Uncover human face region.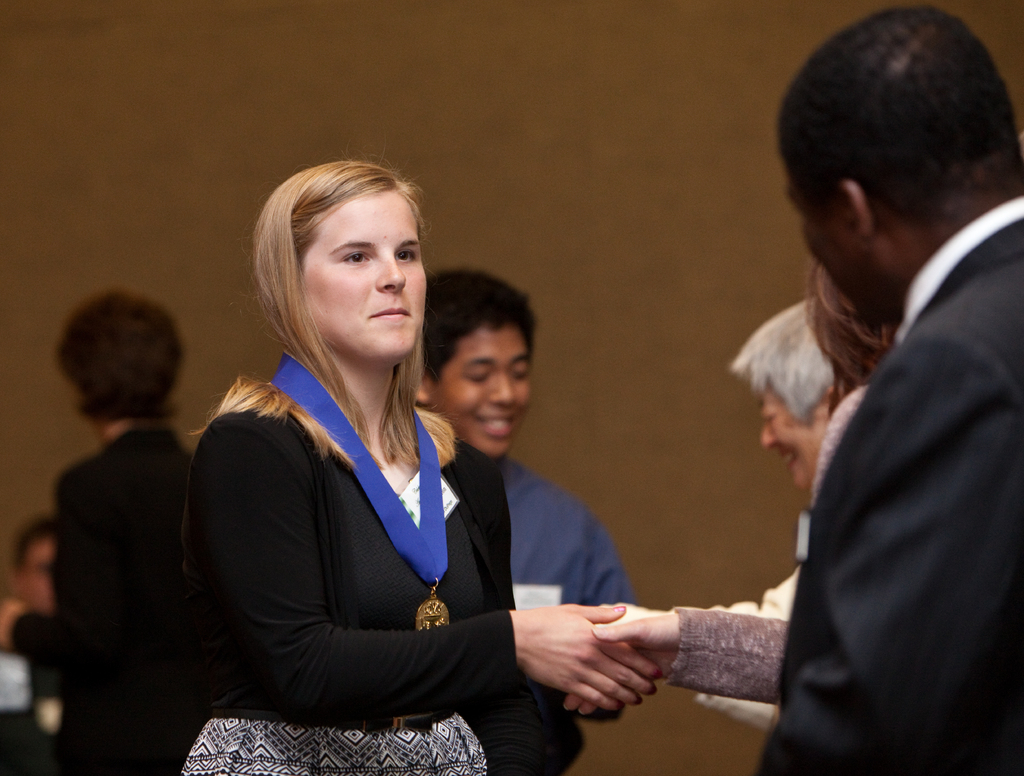
Uncovered: left=439, top=332, right=533, bottom=465.
